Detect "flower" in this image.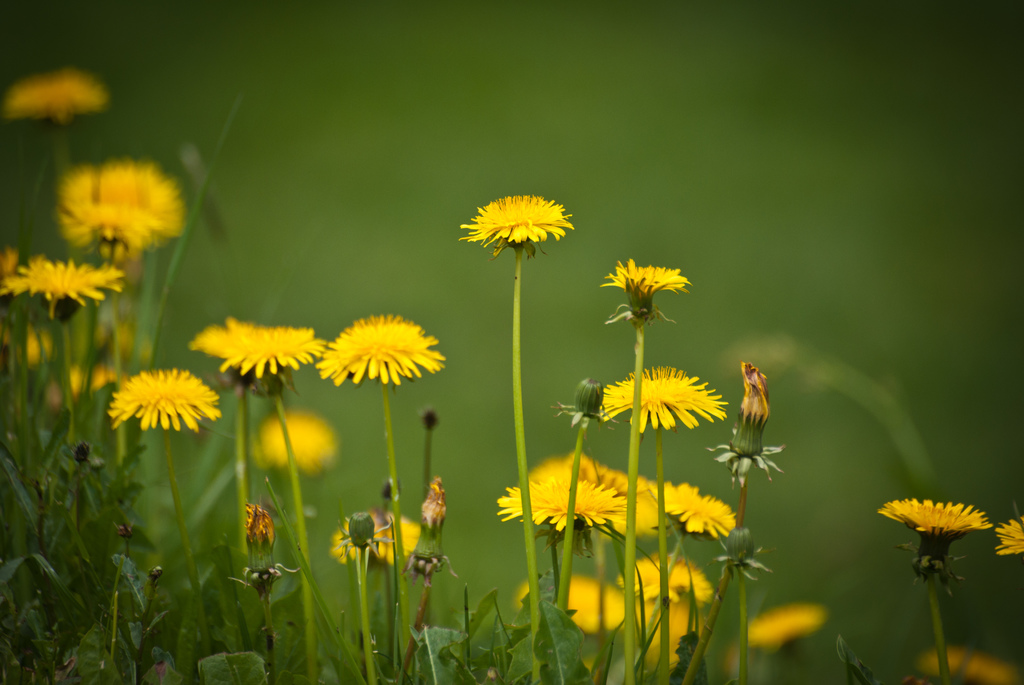
Detection: bbox=(496, 478, 635, 526).
